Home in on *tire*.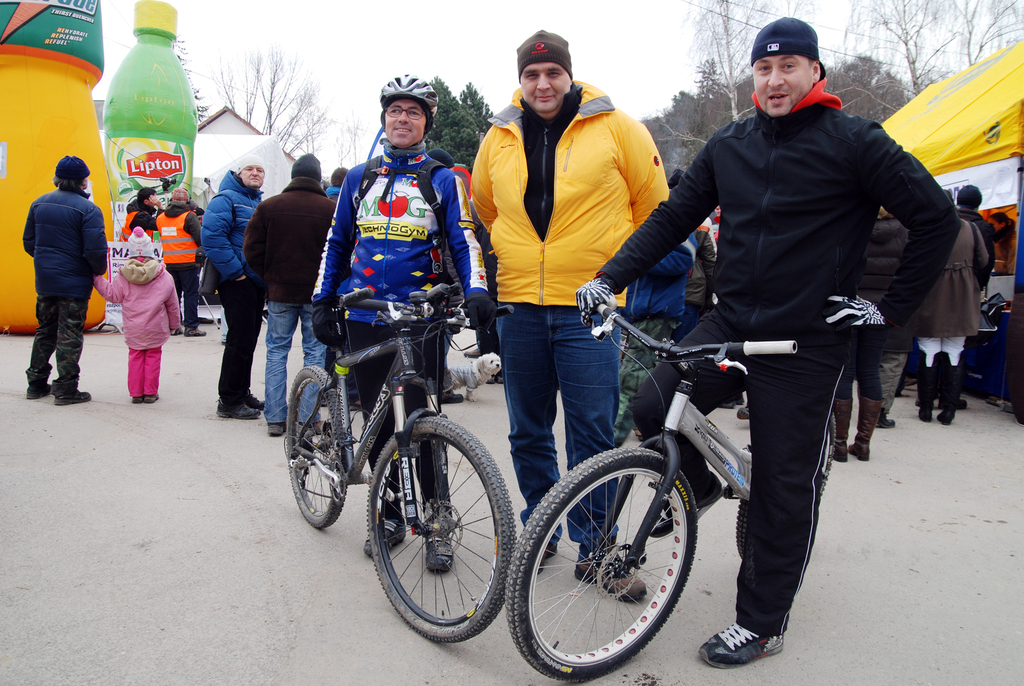
Homed in at x1=366, y1=416, x2=515, y2=644.
